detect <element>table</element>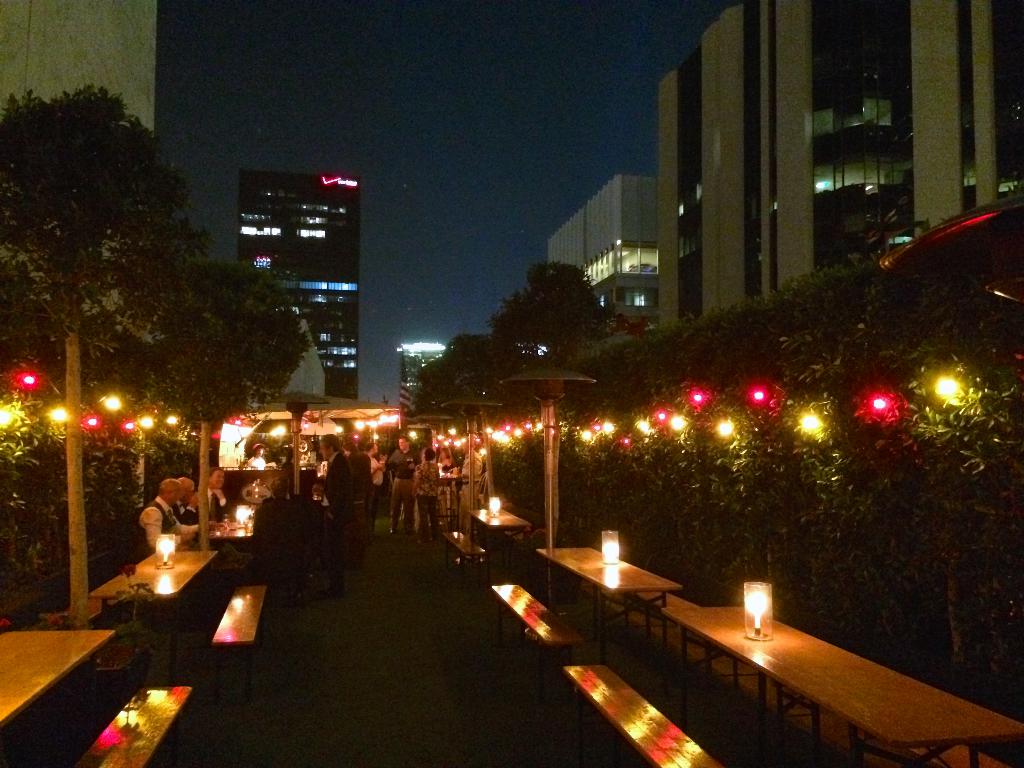
box(90, 550, 216, 682)
